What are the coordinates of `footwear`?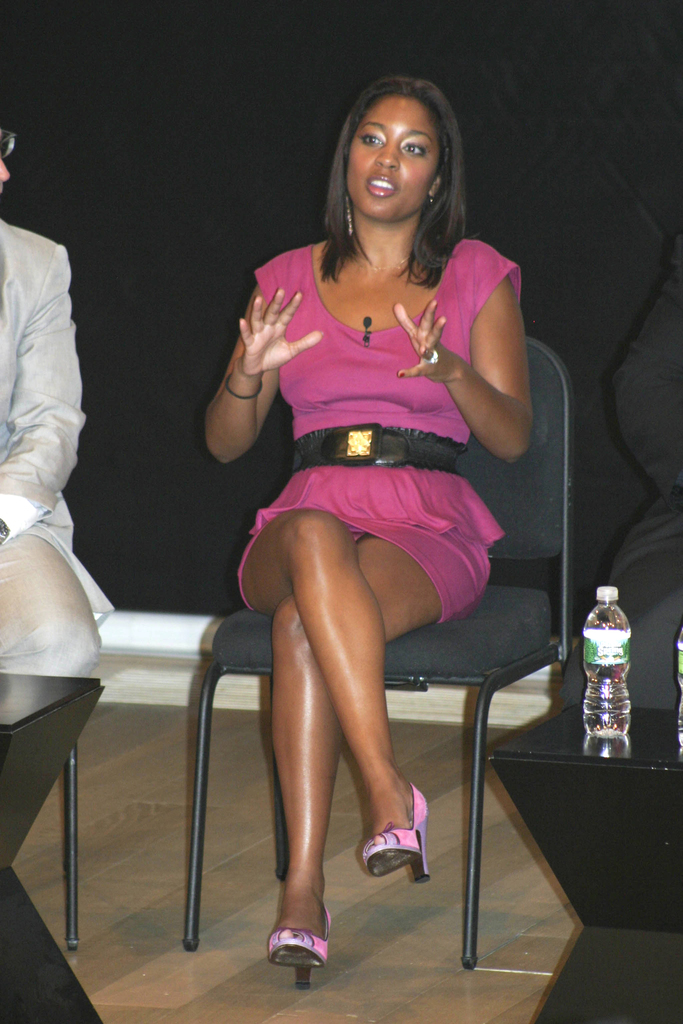
x1=362 y1=777 x2=451 y2=898.
